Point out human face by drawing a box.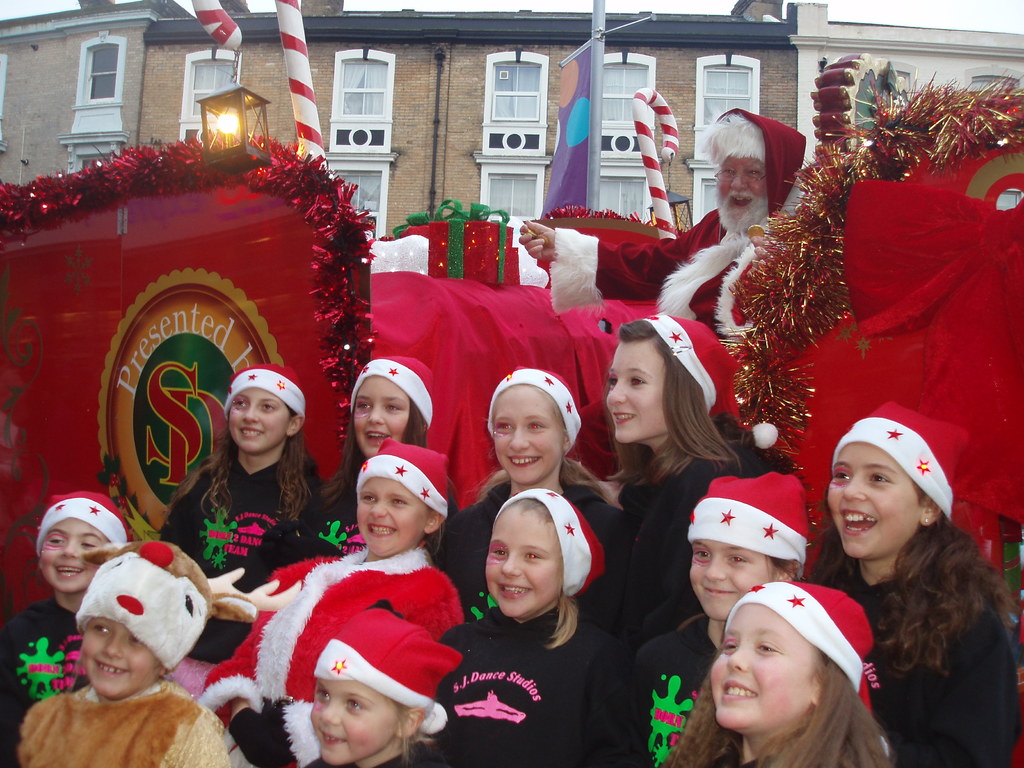
locate(717, 159, 771, 235).
